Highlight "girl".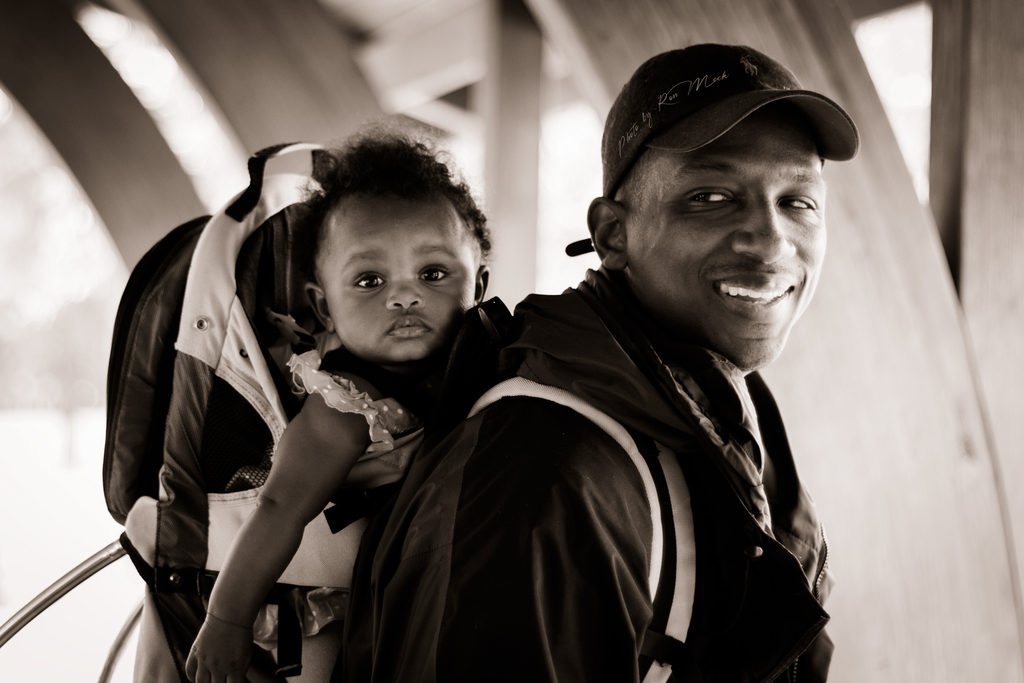
Highlighted region: Rect(184, 112, 495, 682).
